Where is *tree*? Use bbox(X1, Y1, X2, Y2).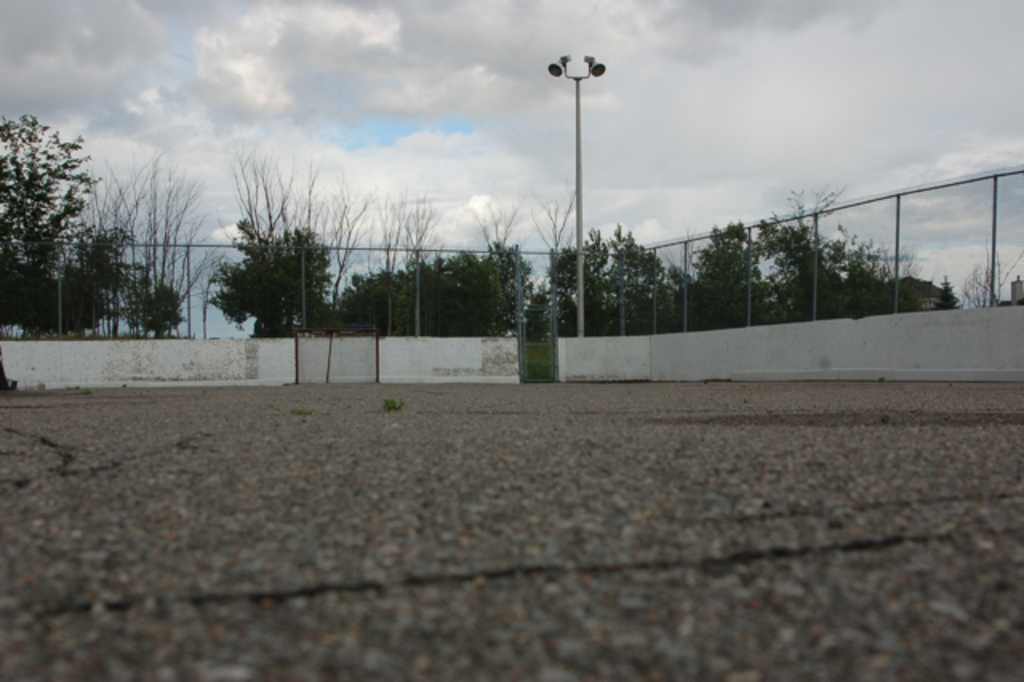
bbox(235, 146, 358, 248).
